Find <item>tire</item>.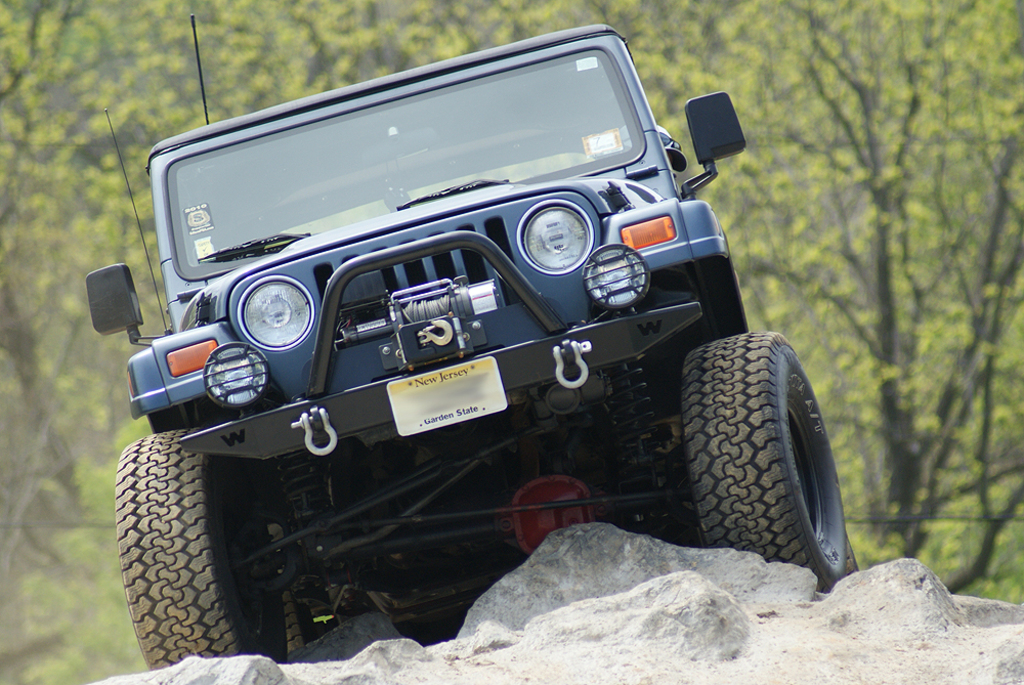
[left=677, top=325, right=838, bottom=566].
